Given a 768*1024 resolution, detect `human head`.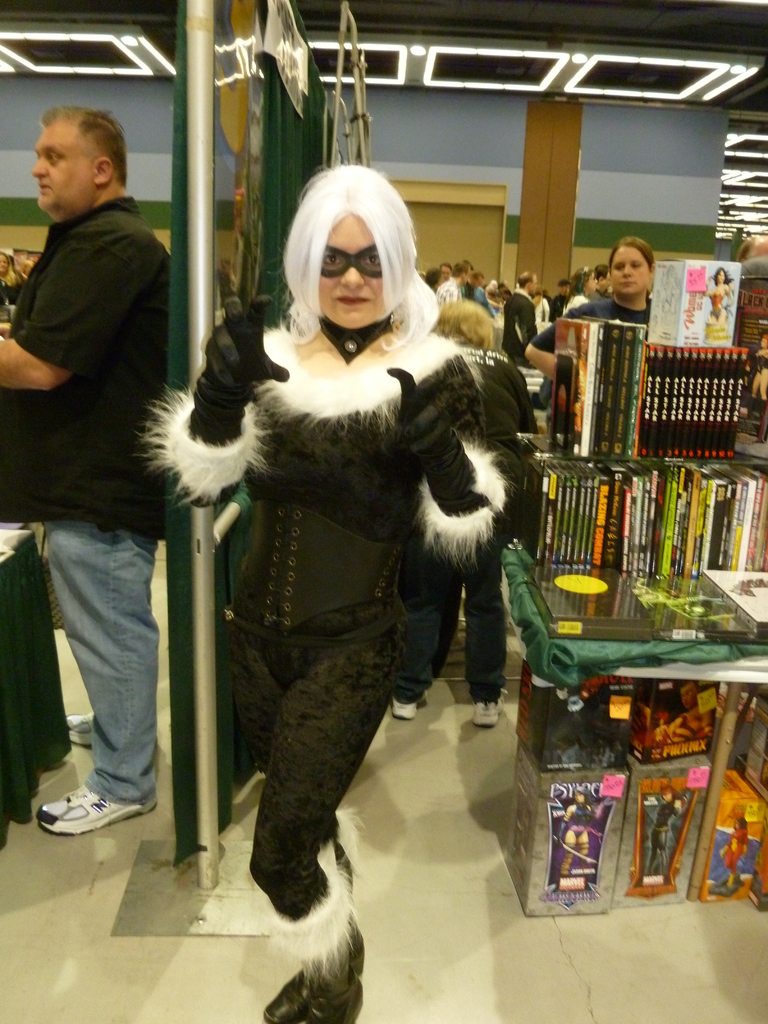
[429, 297, 500, 353].
